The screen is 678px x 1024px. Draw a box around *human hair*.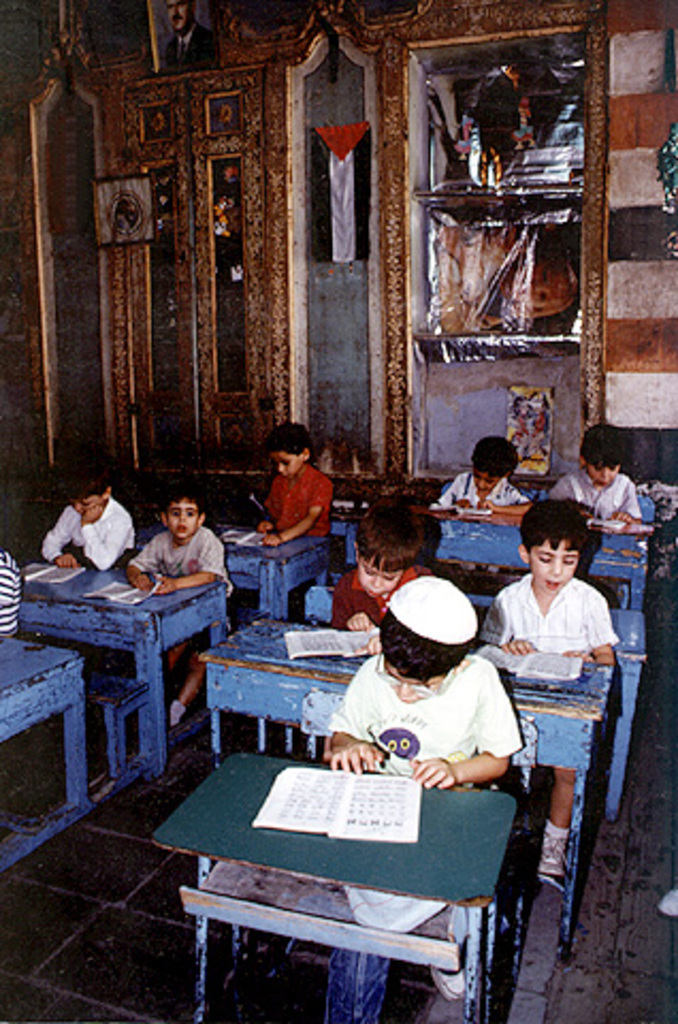
BBox(160, 484, 205, 527).
